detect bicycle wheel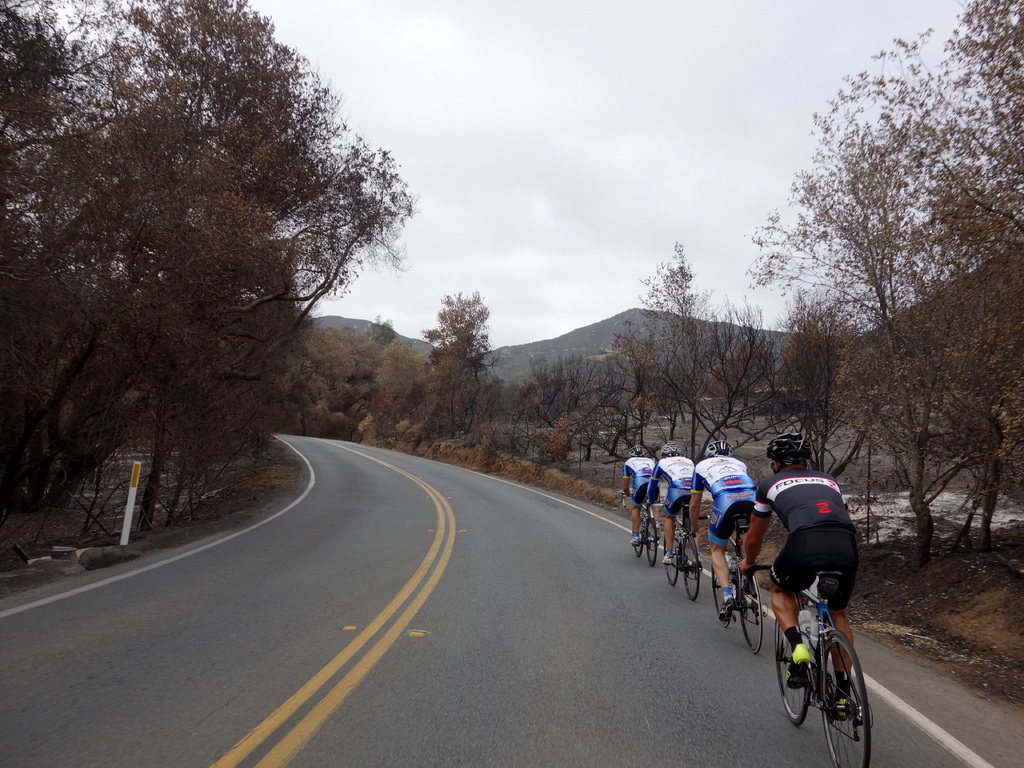
x1=799 y1=636 x2=869 y2=753
